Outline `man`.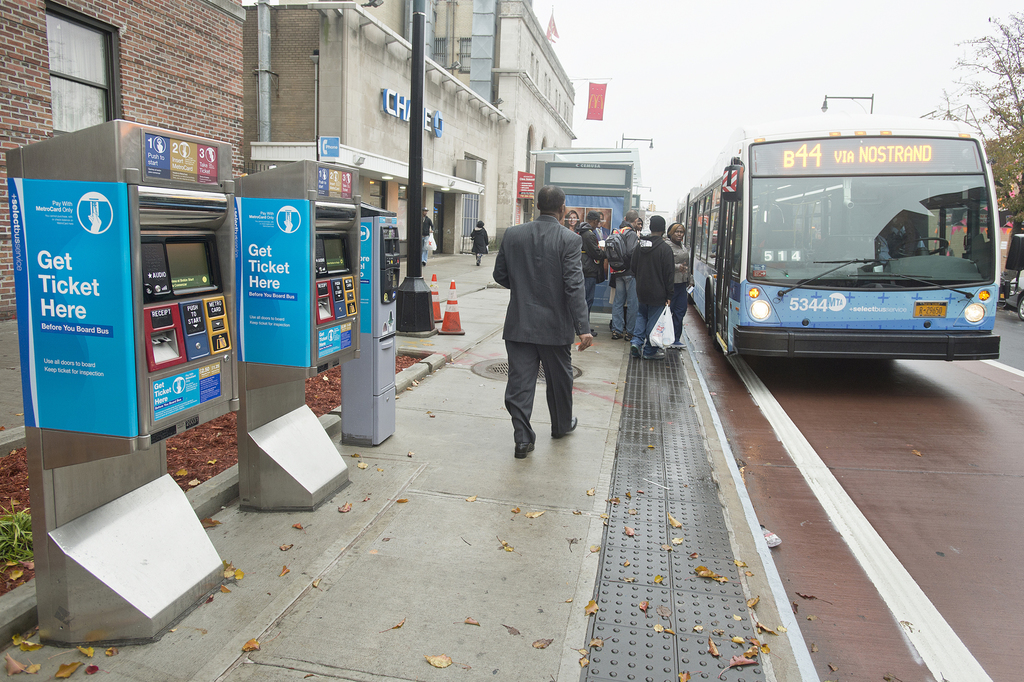
Outline: select_region(610, 209, 641, 343).
